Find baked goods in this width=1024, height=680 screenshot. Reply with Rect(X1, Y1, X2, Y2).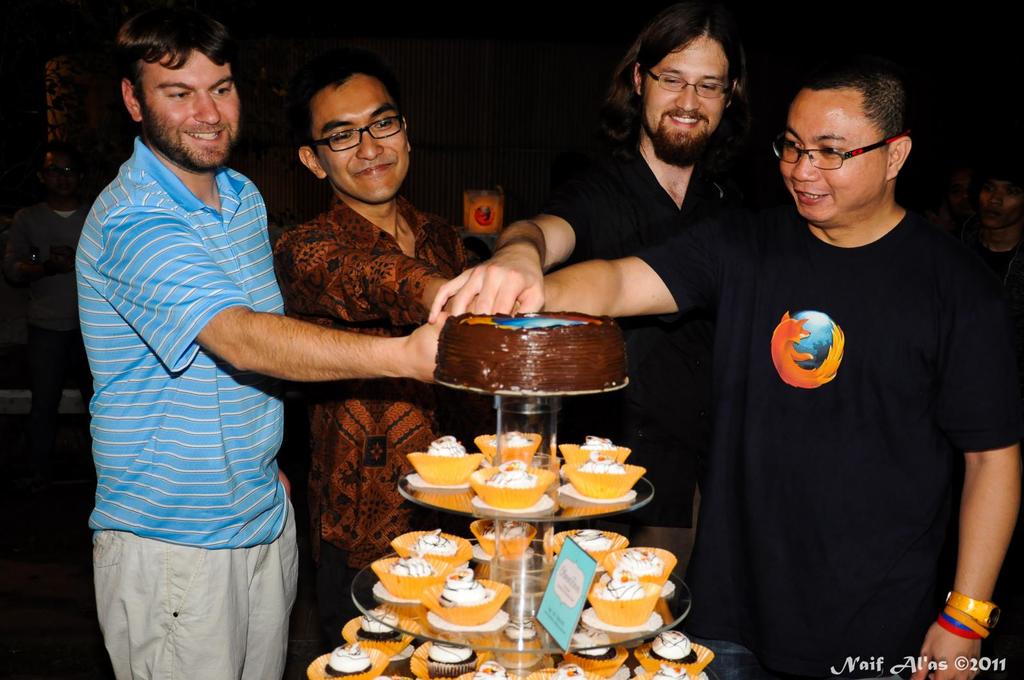
Rect(500, 430, 527, 446).
